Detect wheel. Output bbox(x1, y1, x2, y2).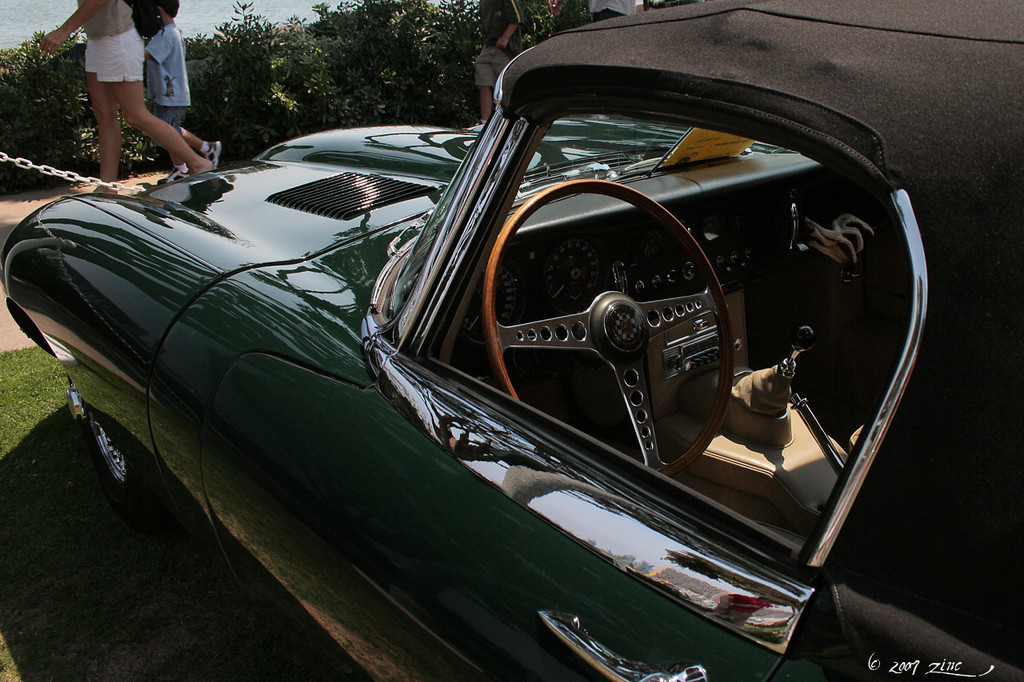
bbox(70, 370, 146, 527).
